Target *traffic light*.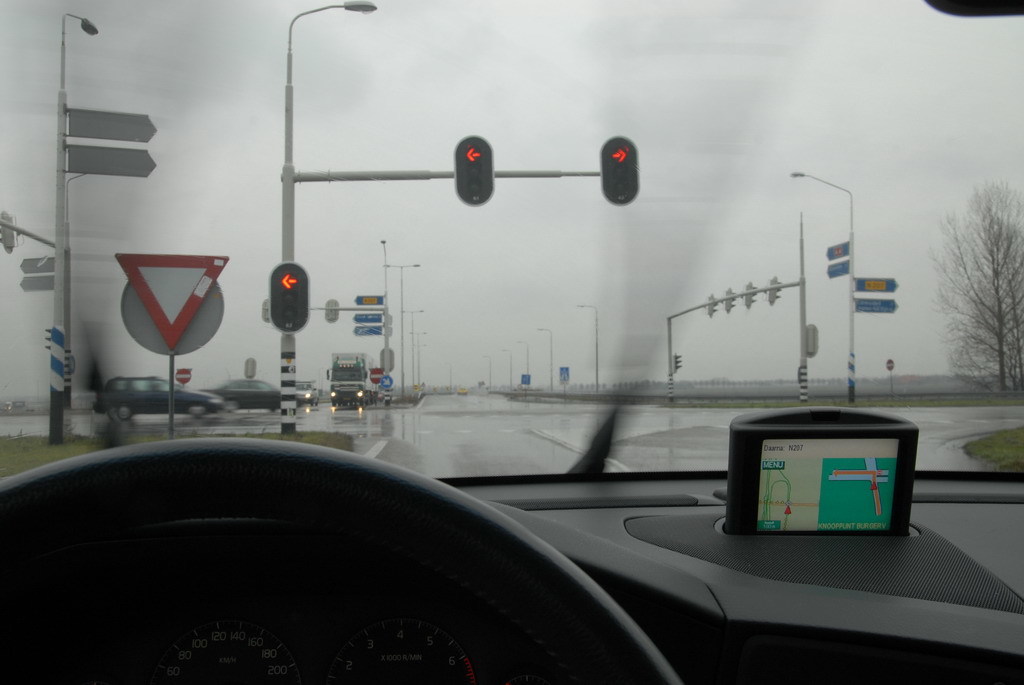
Target region: BBox(671, 354, 683, 375).
